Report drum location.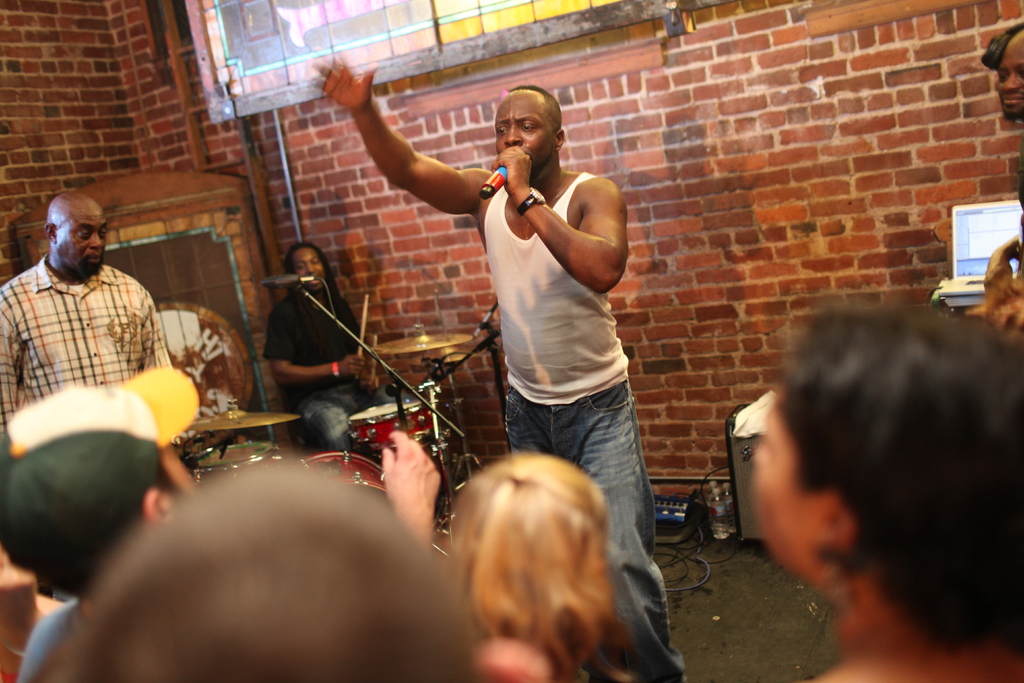
Report: BBox(308, 448, 392, 498).
